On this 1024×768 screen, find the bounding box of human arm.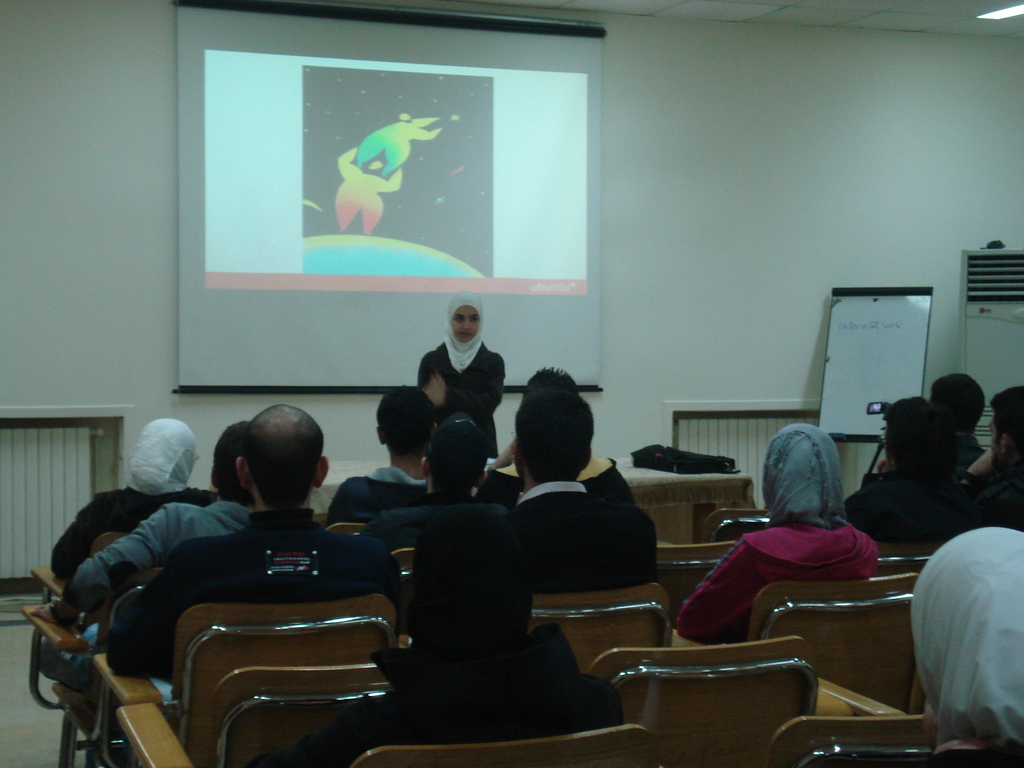
Bounding box: locate(380, 545, 403, 631).
